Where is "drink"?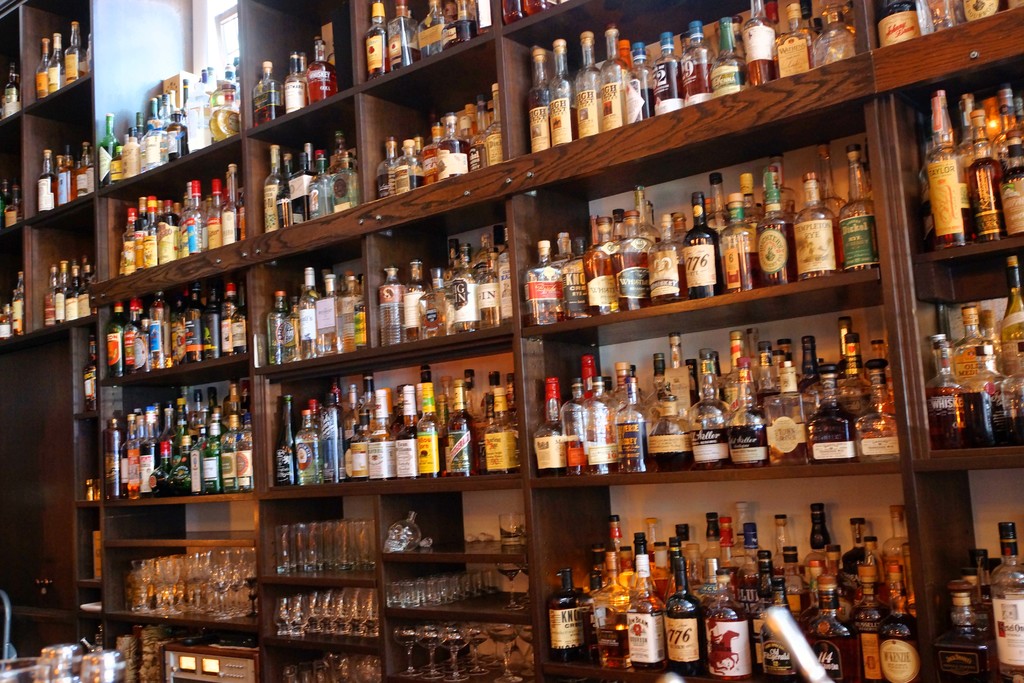
box(262, 165, 285, 231).
